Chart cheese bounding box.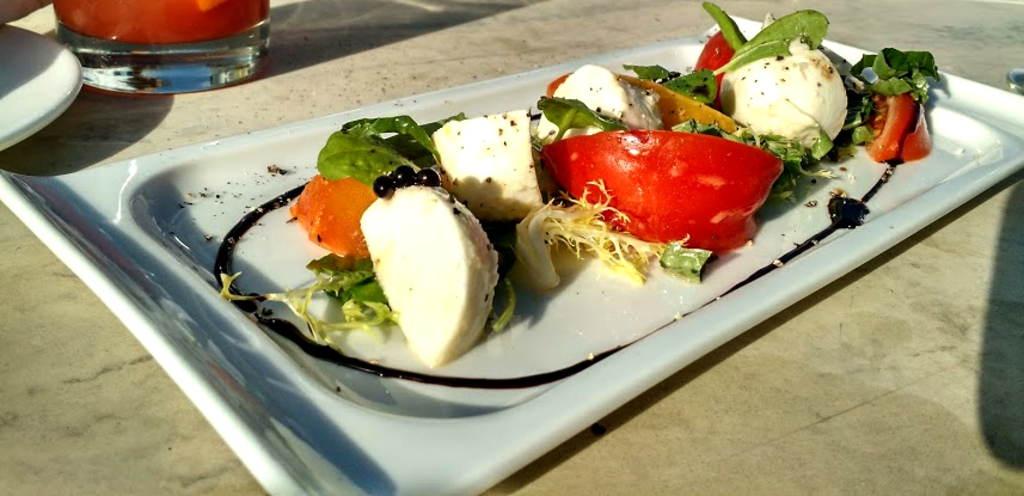
Charted: bbox(533, 61, 662, 133).
